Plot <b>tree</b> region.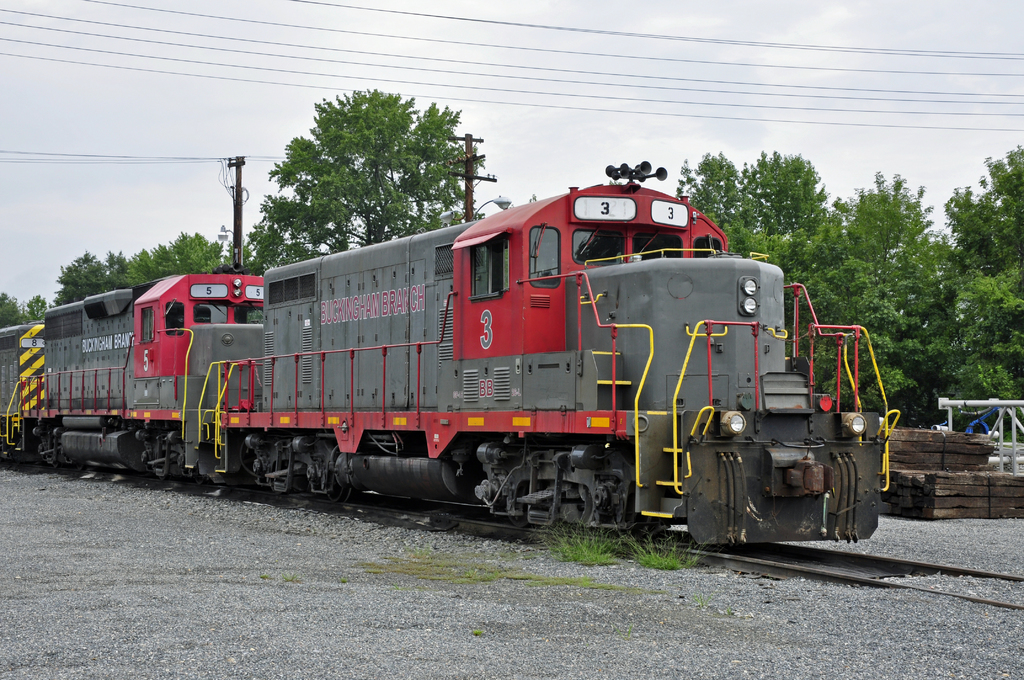
Plotted at crop(0, 288, 42, 327).
